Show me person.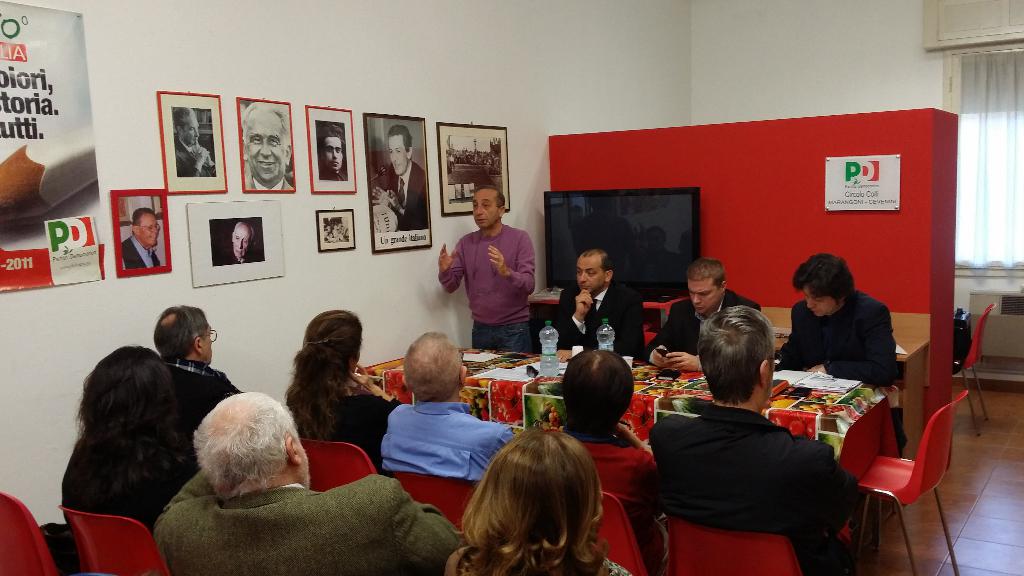
person is here: Rect(156, 308, 260, 416).
